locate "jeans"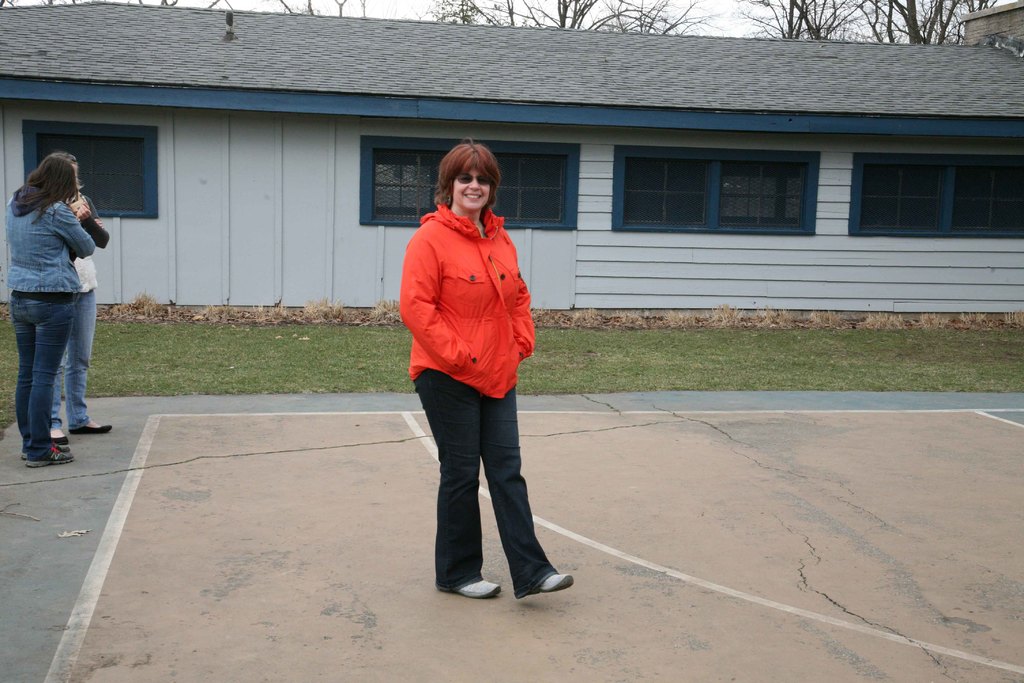
locate(10, 299, 73, 457)
